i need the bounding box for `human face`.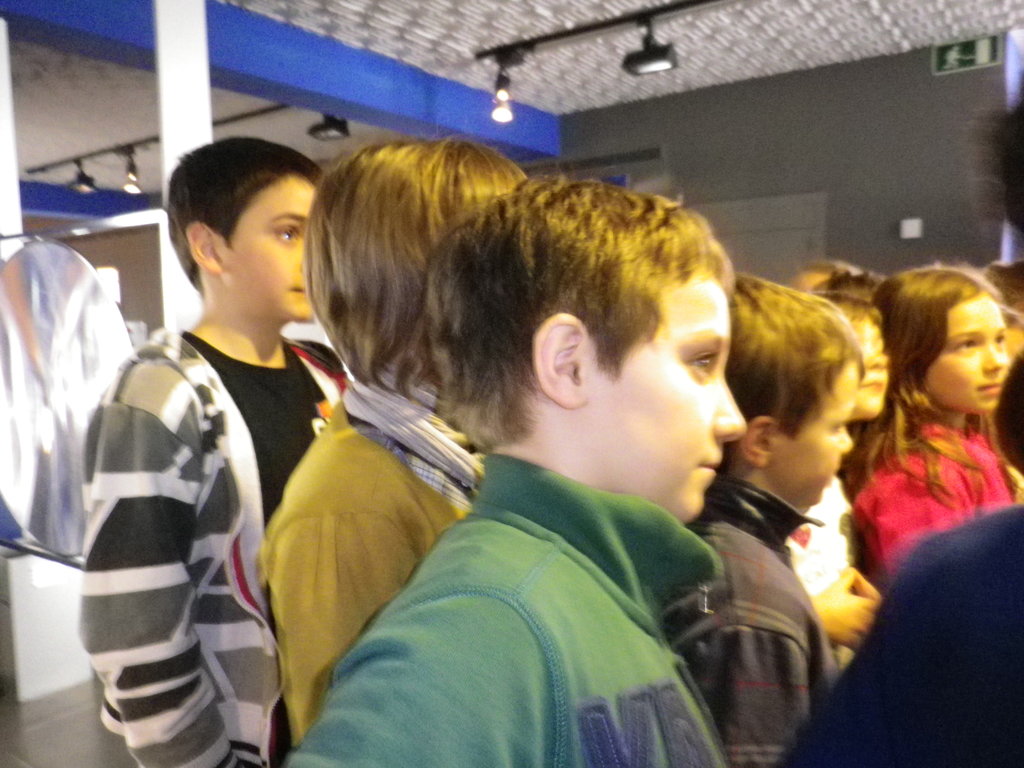
Here it is: box=[766, 355, 858, 516].
